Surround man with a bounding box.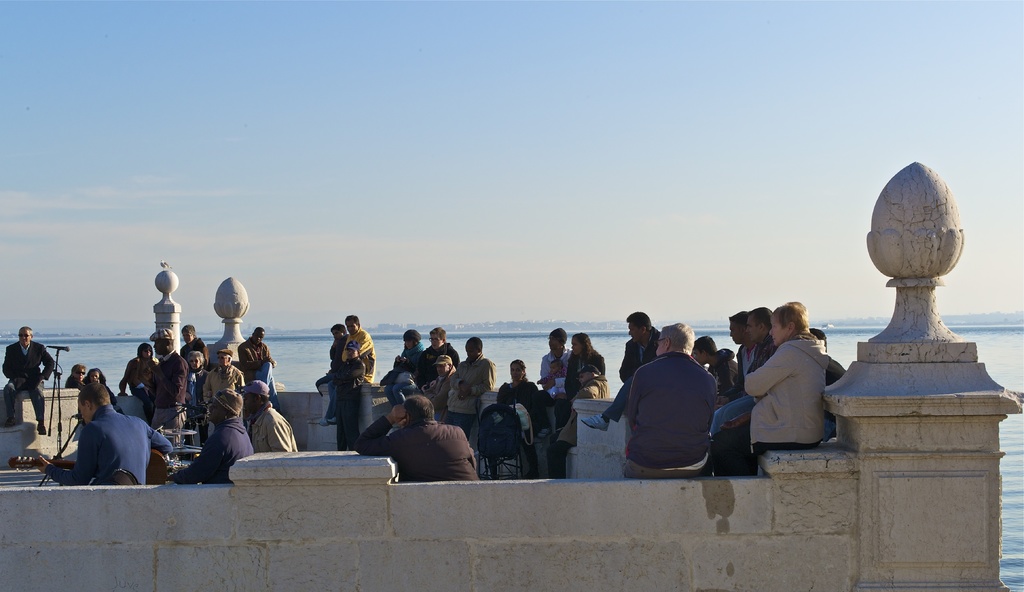
l=54, t=371, r=147, b=484.
